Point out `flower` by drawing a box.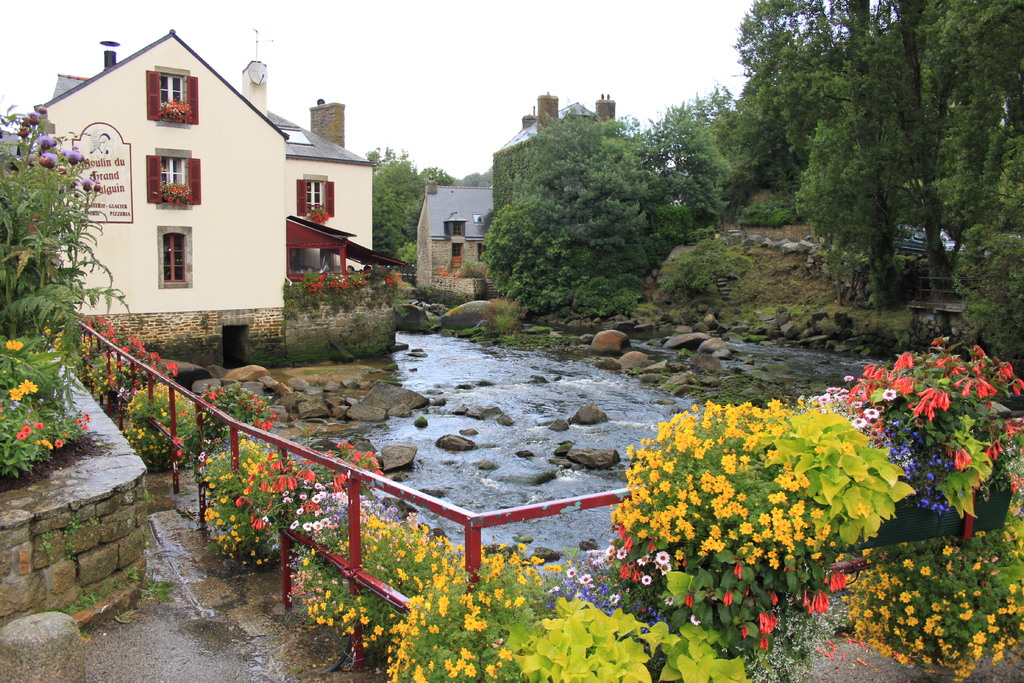
bbox=(184, 375, 269, 446).
